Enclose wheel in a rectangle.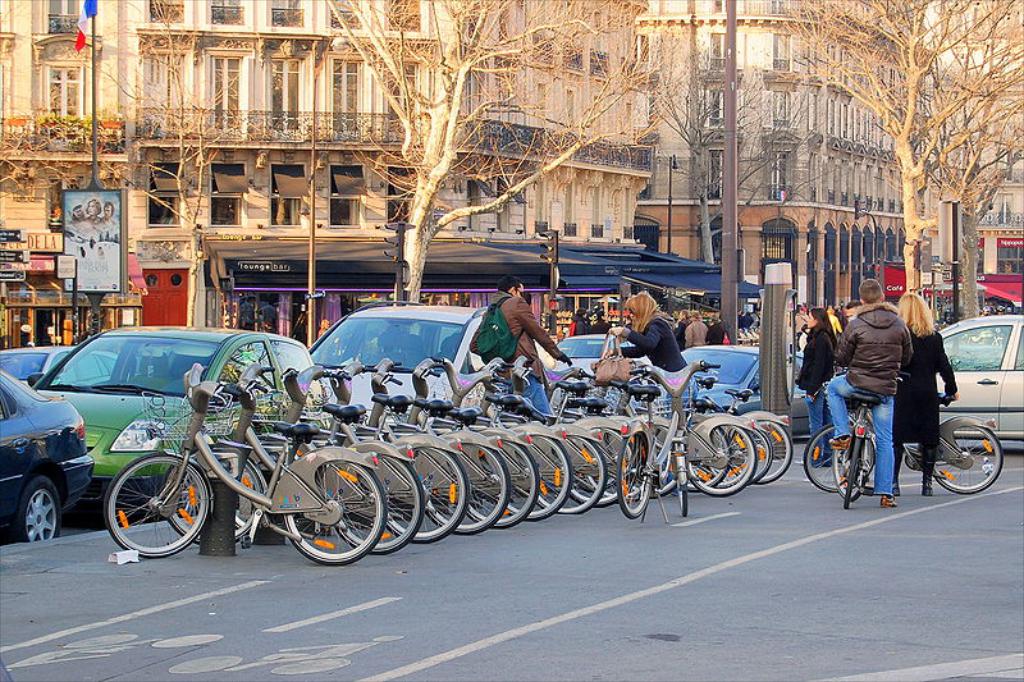
rect(808, 421, 878, 491).
